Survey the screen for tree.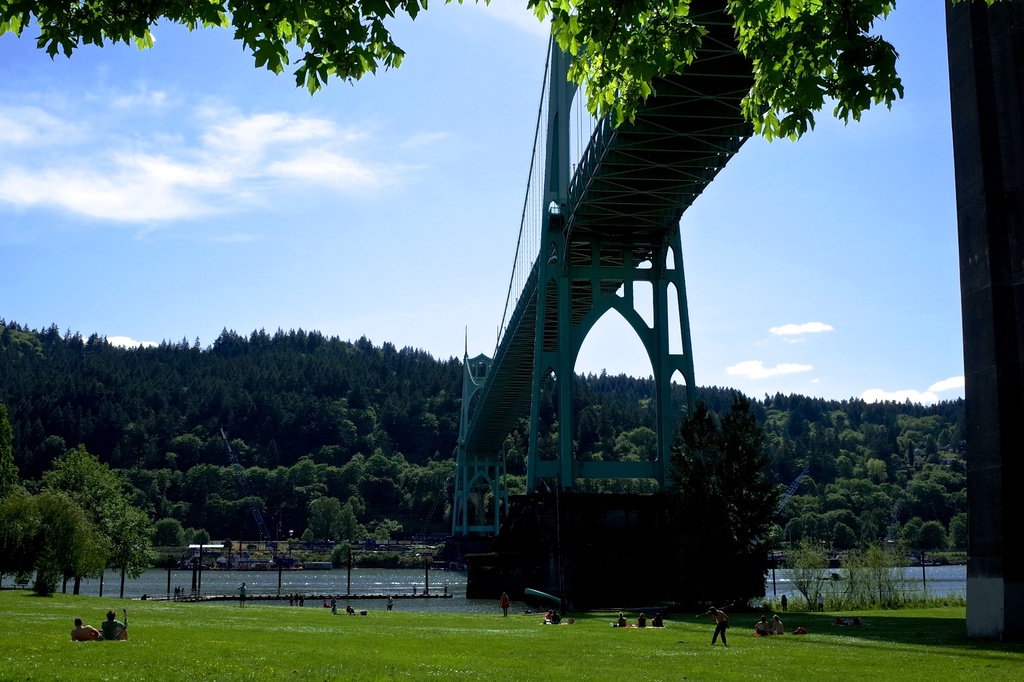
Survey found: box(0, 0, 902, 141).
